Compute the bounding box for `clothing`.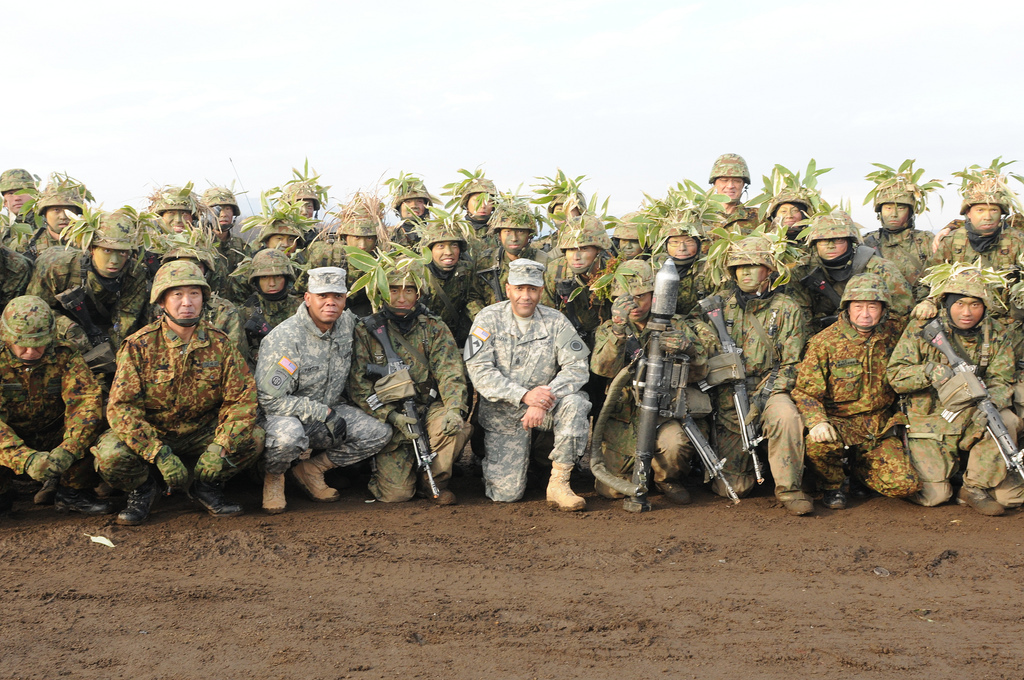
[842, 274, 892, 311].
